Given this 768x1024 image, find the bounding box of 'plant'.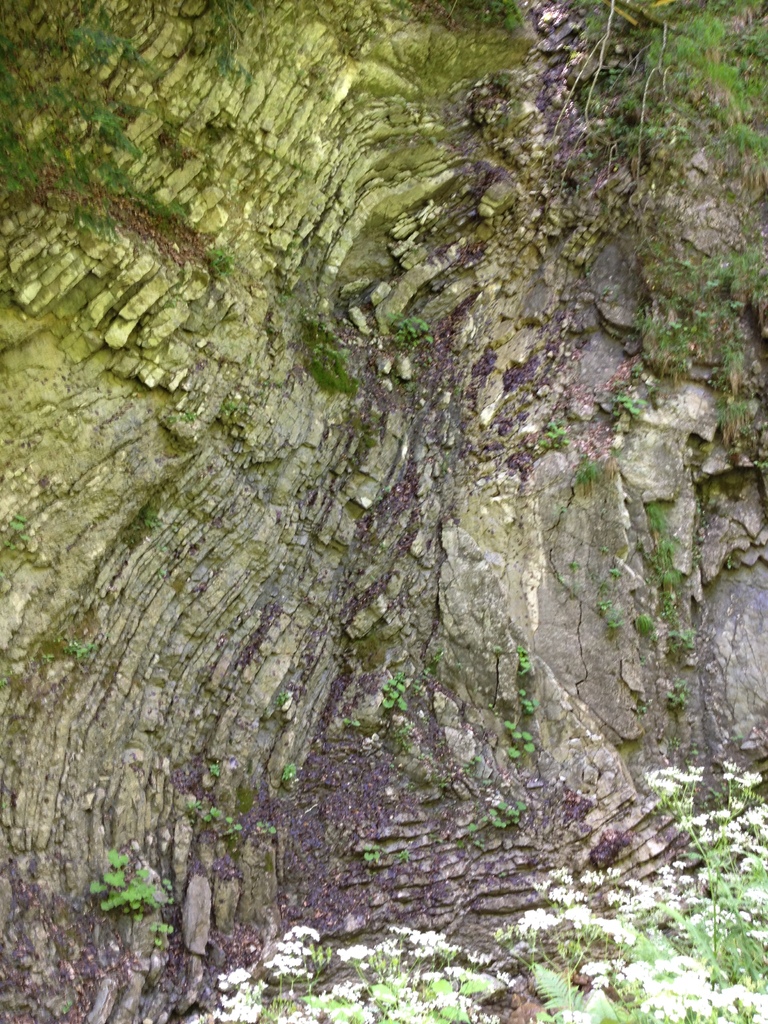
(left=153, top=935, right=163, bottom=948).
